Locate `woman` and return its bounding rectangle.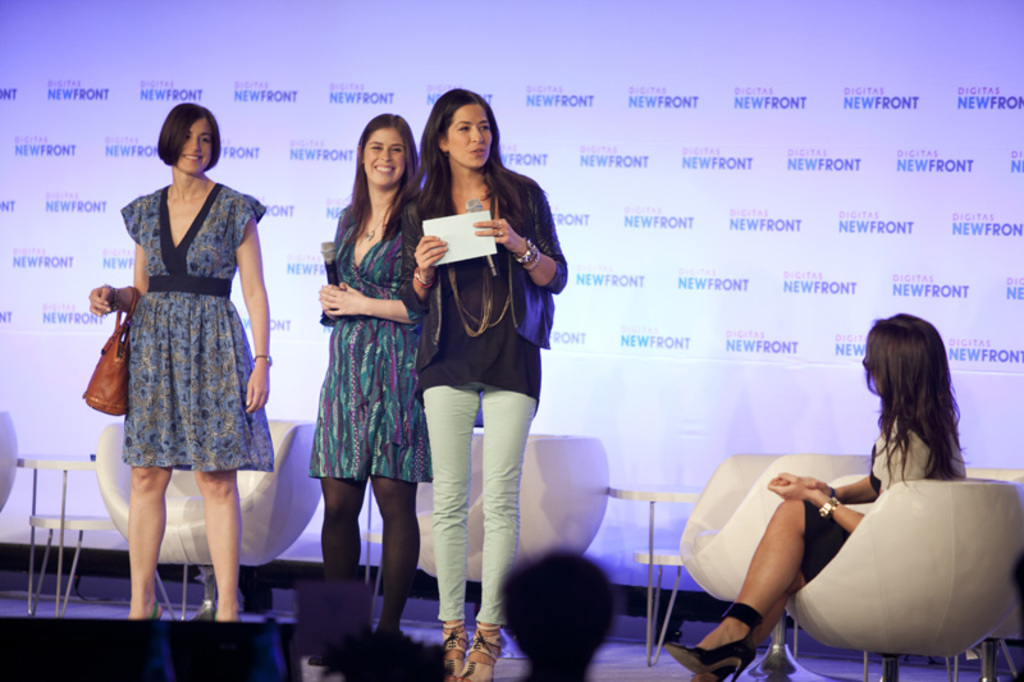
x1=316, y1=109, x2=430, y2=637.
